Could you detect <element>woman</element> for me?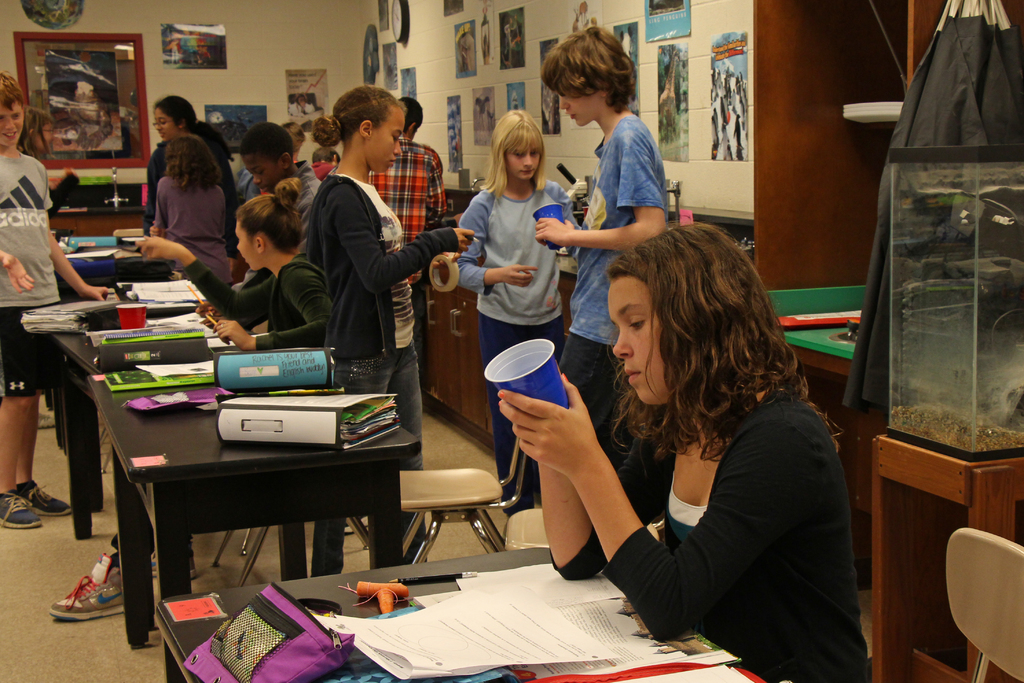
Detection result: (130, 106, 231, 281).
